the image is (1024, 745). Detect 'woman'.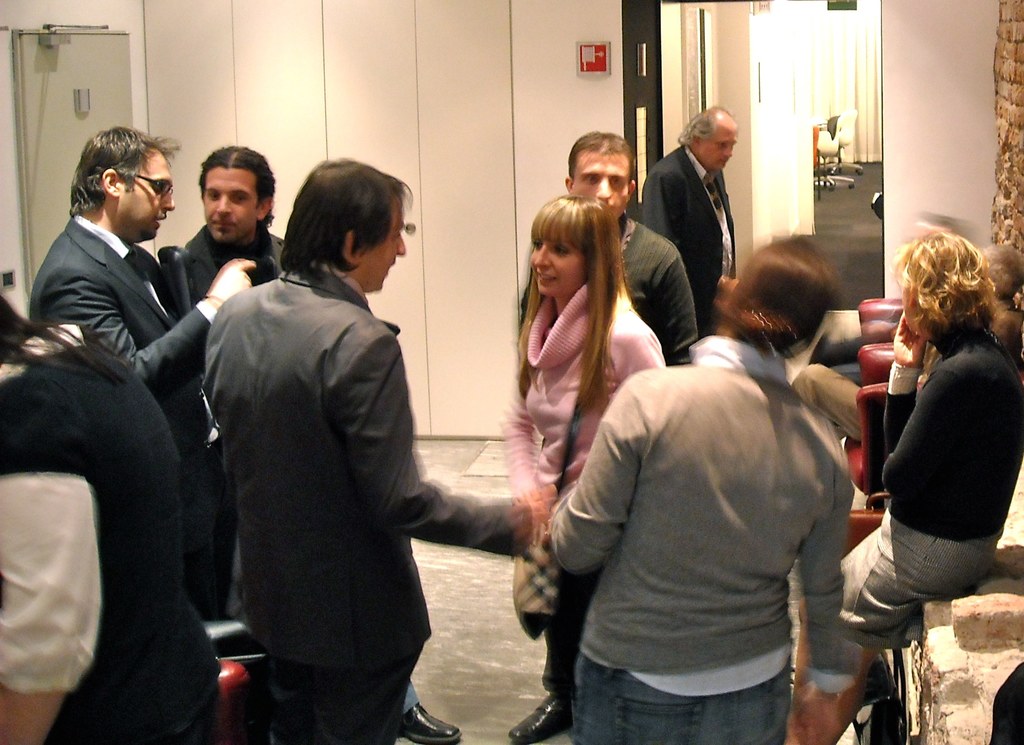
Detection: (783,229,1023,744).
